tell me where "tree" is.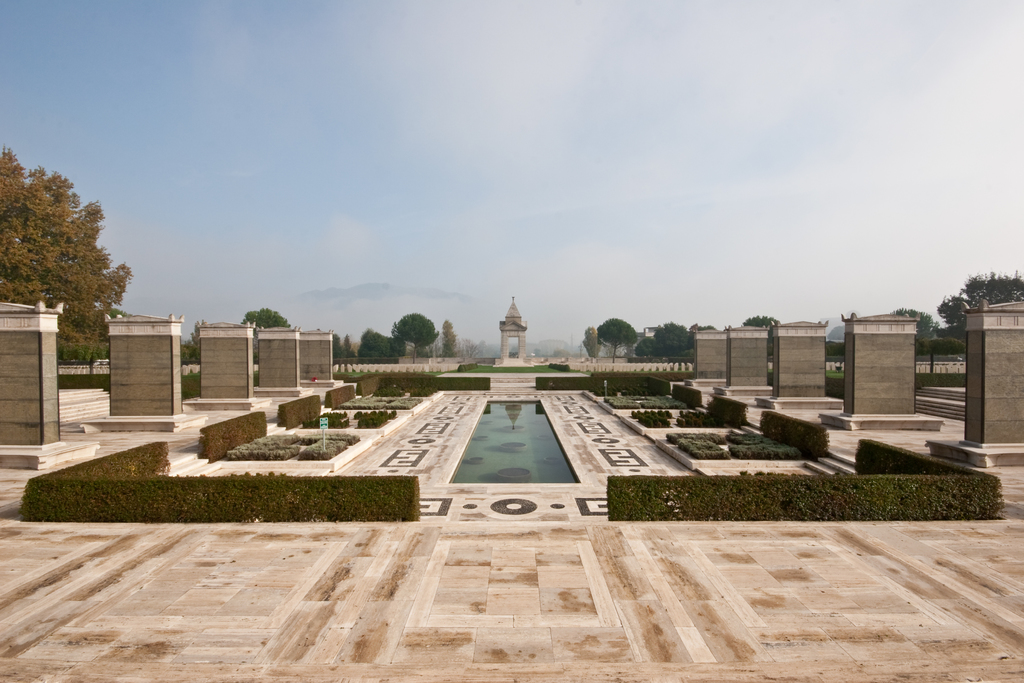
"tree" is at left=355, top=331, right=406, bottom=367.
